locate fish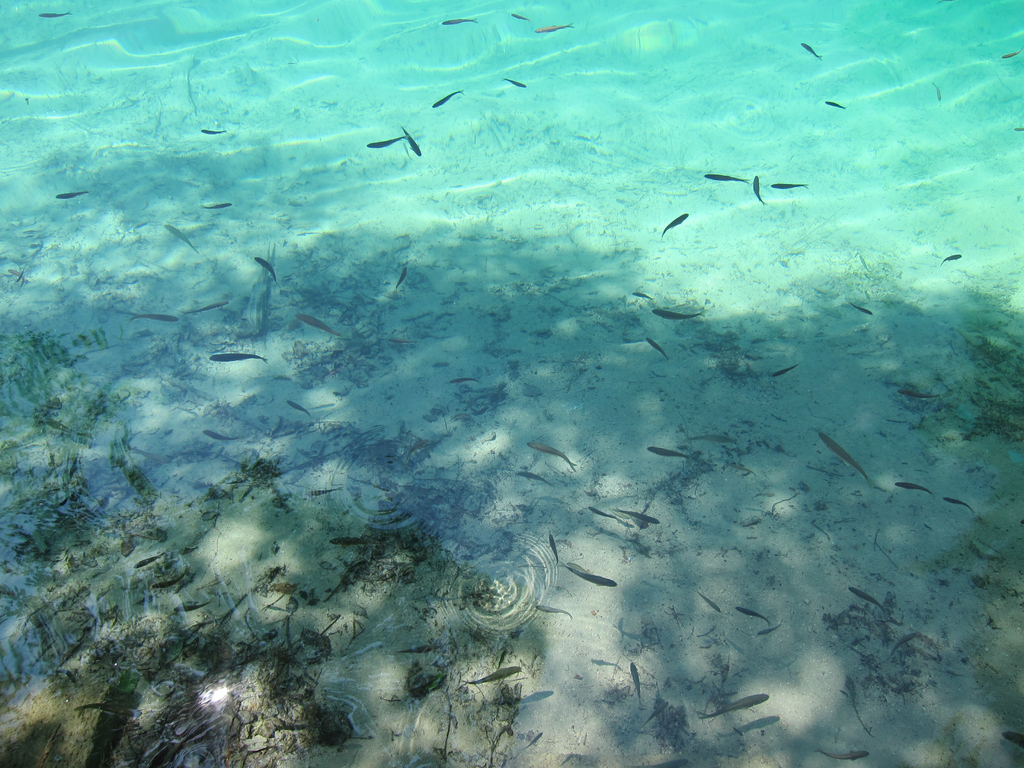
rect(537, 604, 577, 618)
